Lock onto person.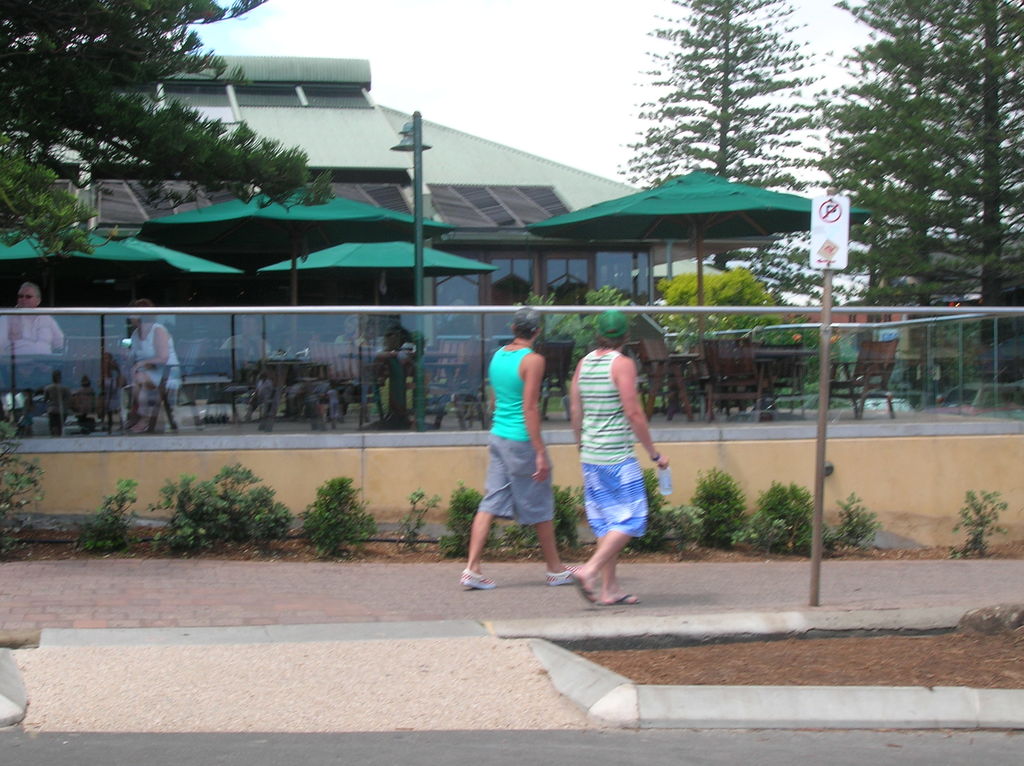
Locked: Rect(449, 319, 583, 594).
